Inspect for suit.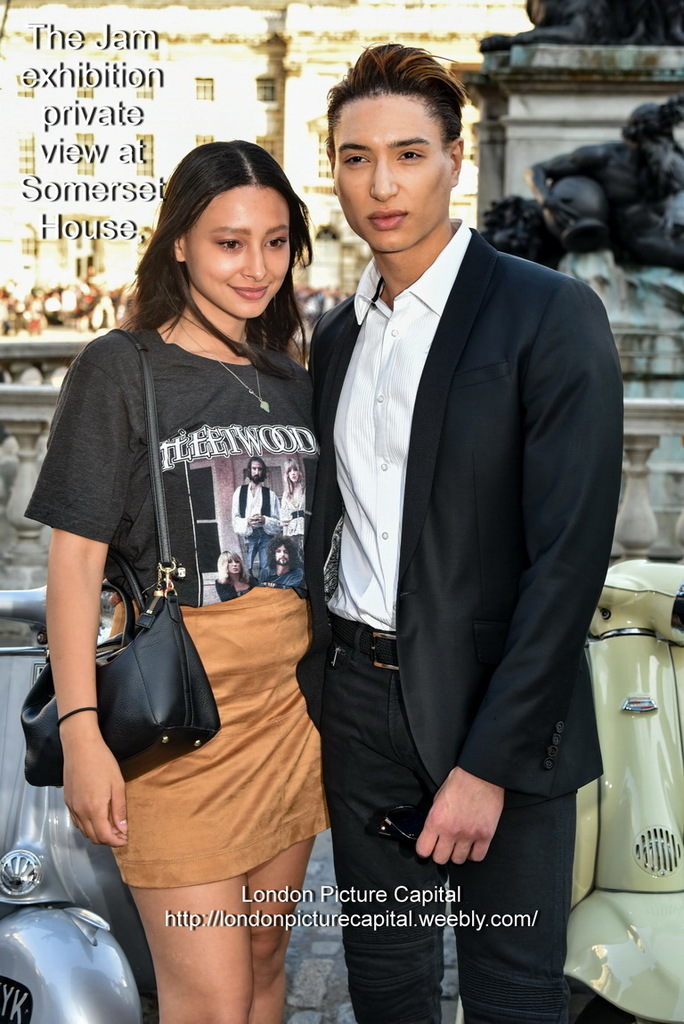
Inspection: pyautogui.locateOnScreen(314, 68, 619, 976).
